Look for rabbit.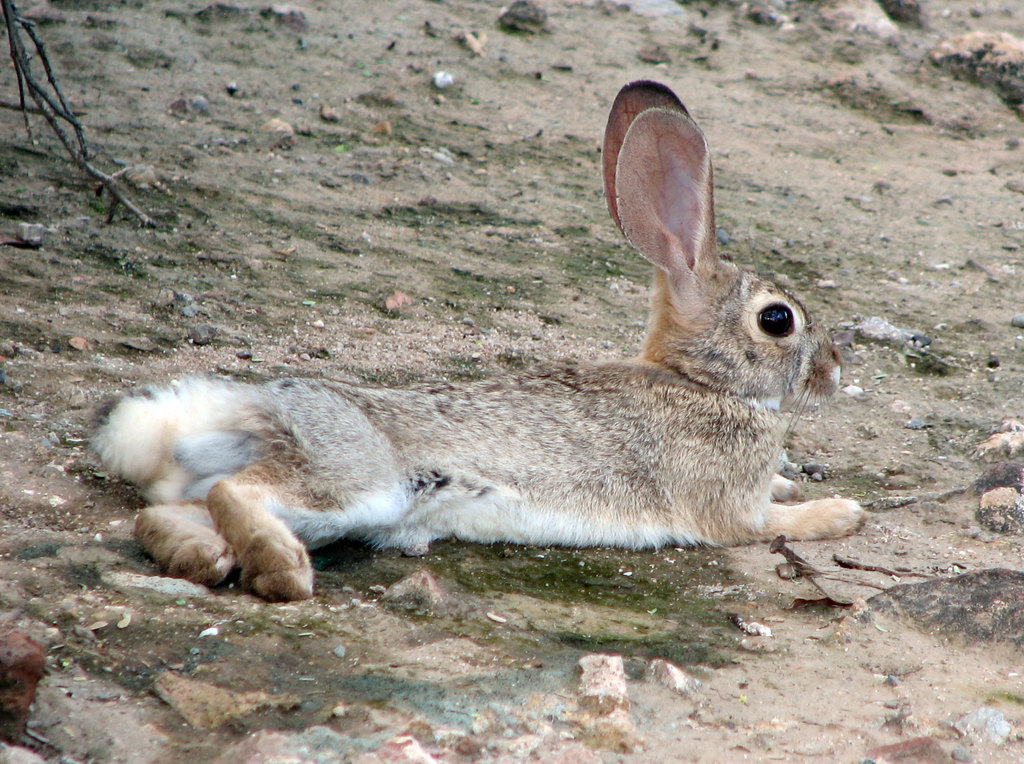
Found: <bbox>91, 76, 870, 599</bbox>.
